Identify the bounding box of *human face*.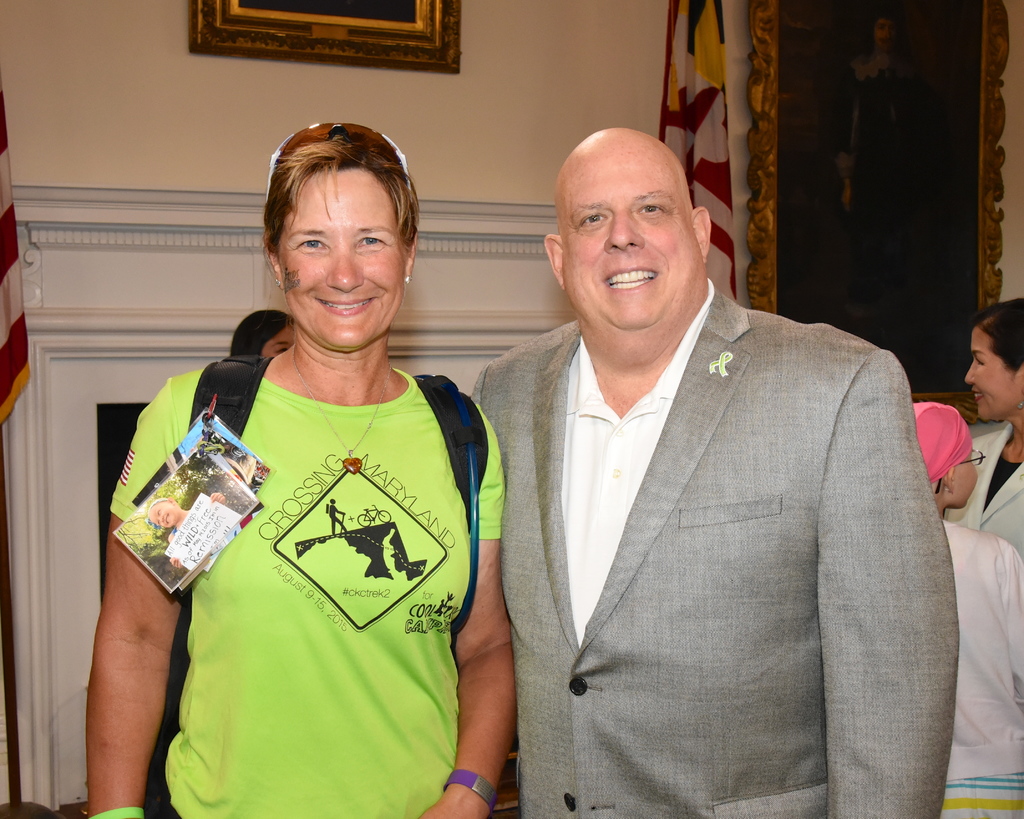
[left=957, top=447, right=978, bottom=508].
